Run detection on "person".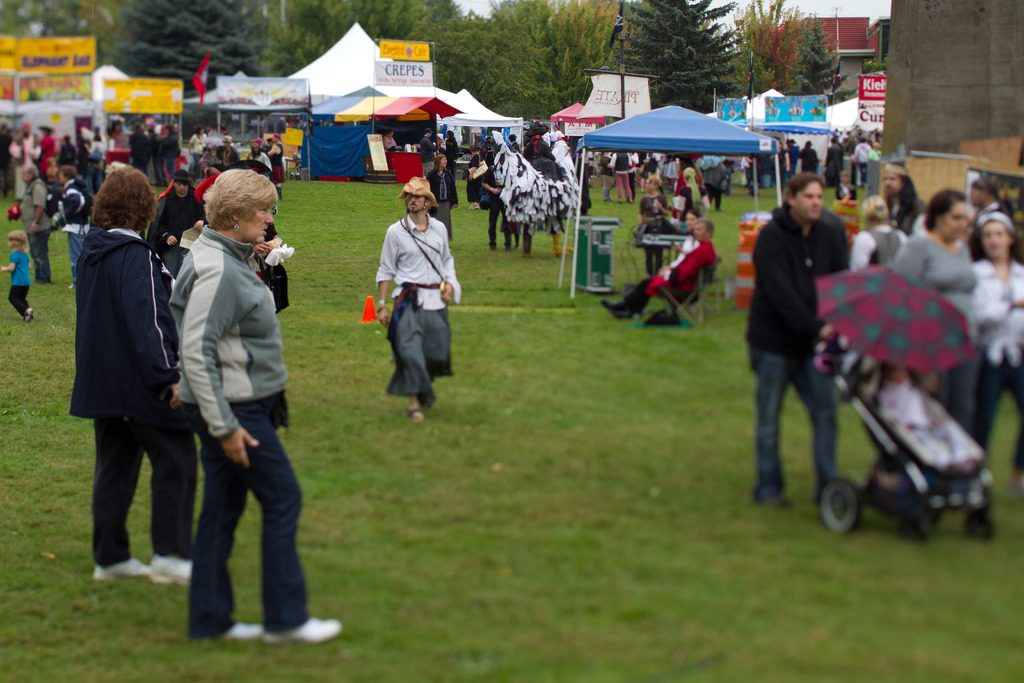
Result: 0, 234, 36, 320.
